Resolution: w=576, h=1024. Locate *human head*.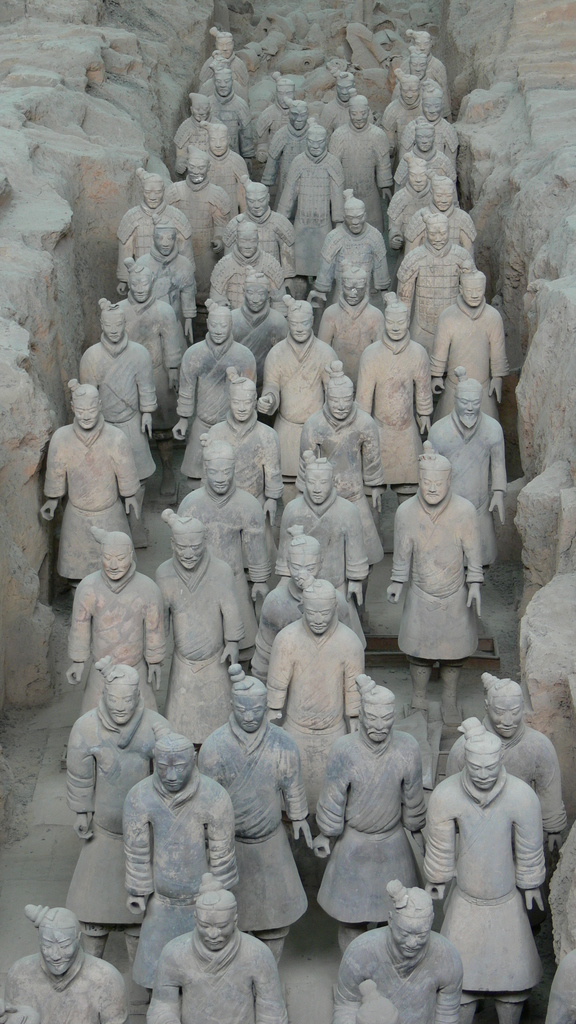
{"left": 102, "top": 664, "right": 142, "bottom": 725}.
